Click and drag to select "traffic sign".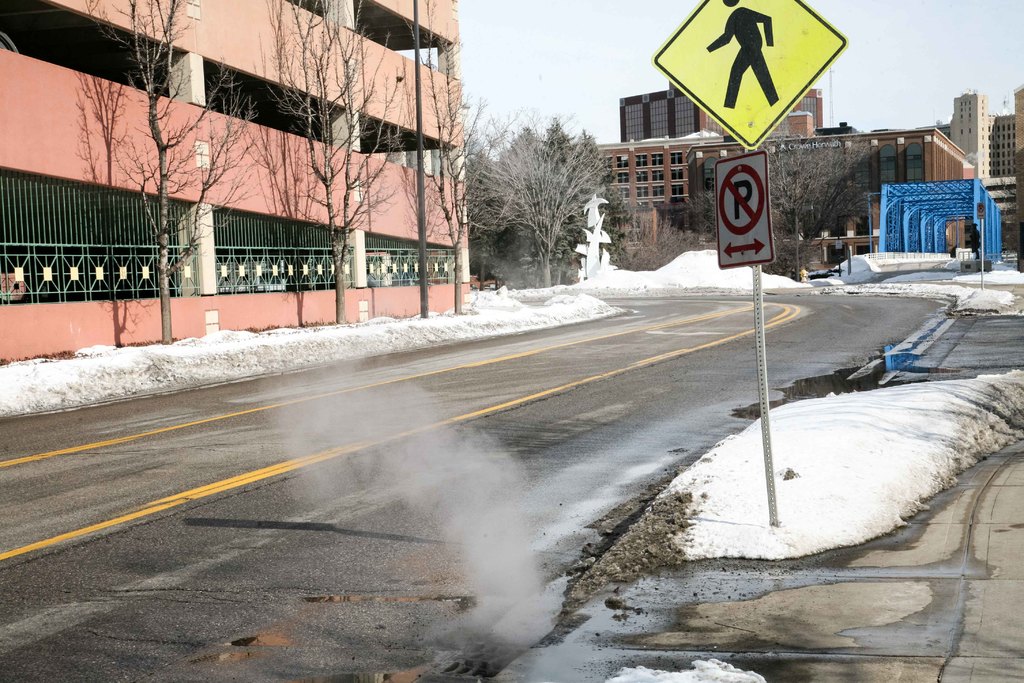
Selection: [718,151,777,269].
